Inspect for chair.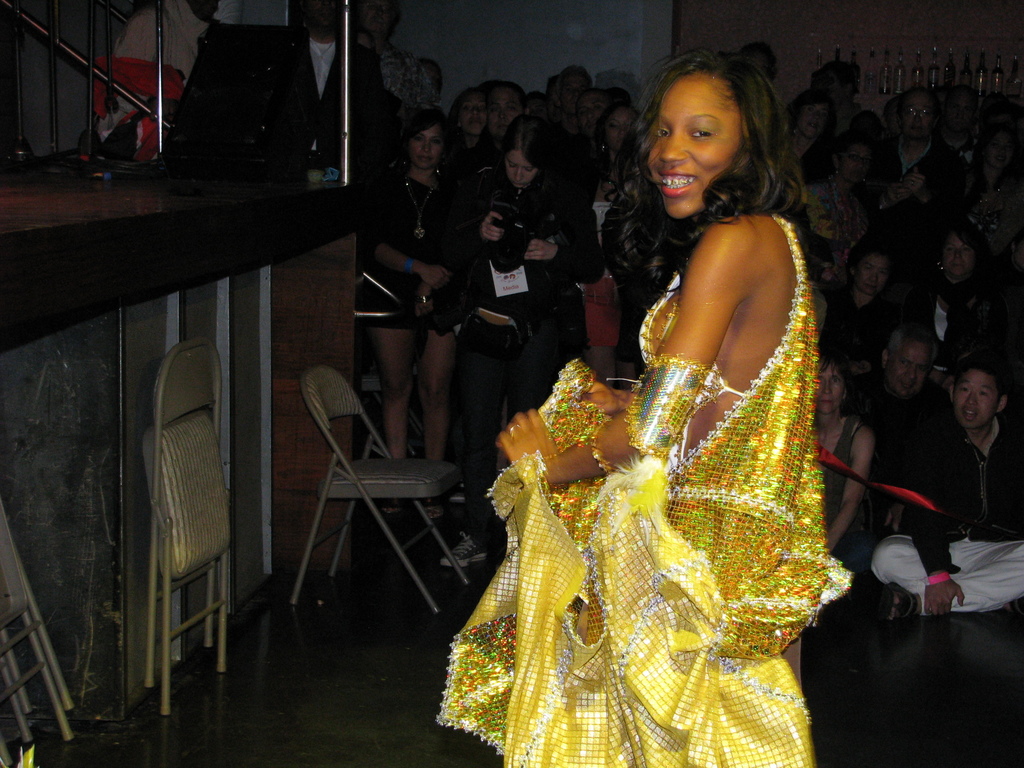
Inspection: x1=0 y1=500 x2=75 y2=767.
